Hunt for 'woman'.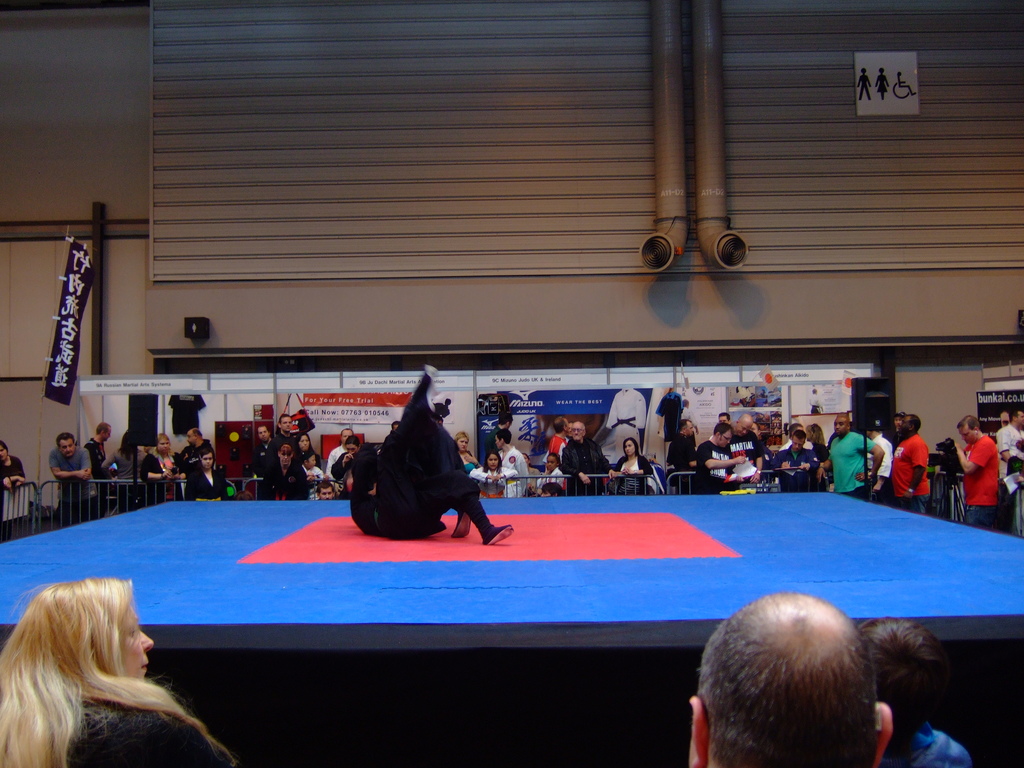
Hunted down at bbox(97, 426, 147, 510).
